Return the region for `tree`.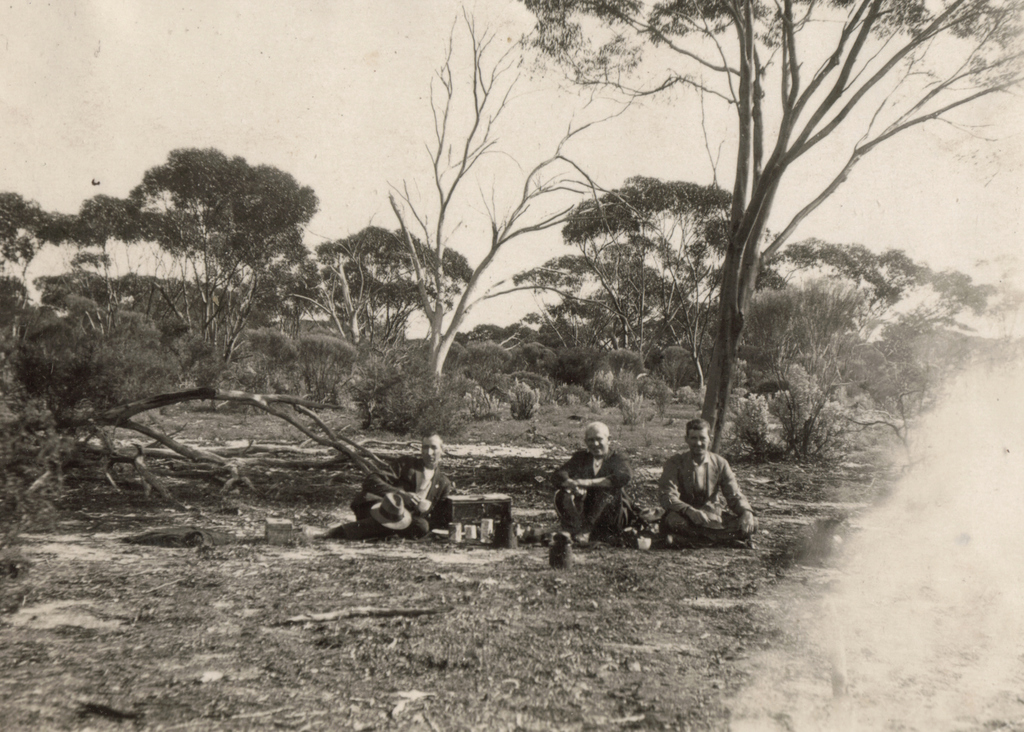
detection(382, 0, 668, 422).
